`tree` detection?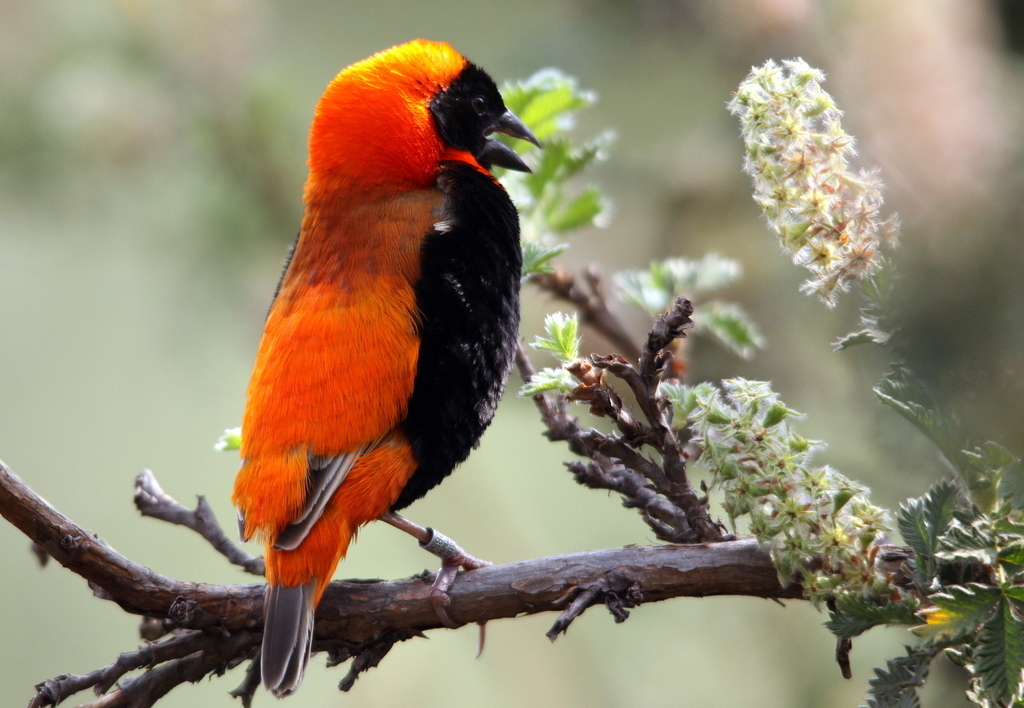
detection(0, 58, 1023, 707)
